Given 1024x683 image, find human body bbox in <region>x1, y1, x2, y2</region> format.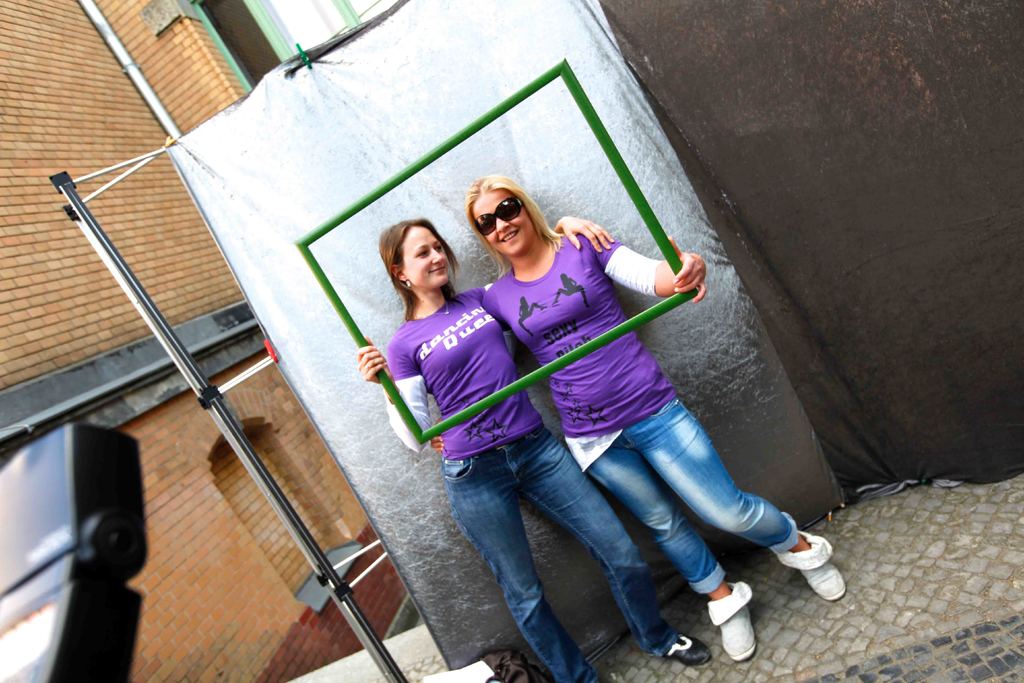
<region>355, 215, 719, 682</region>.
